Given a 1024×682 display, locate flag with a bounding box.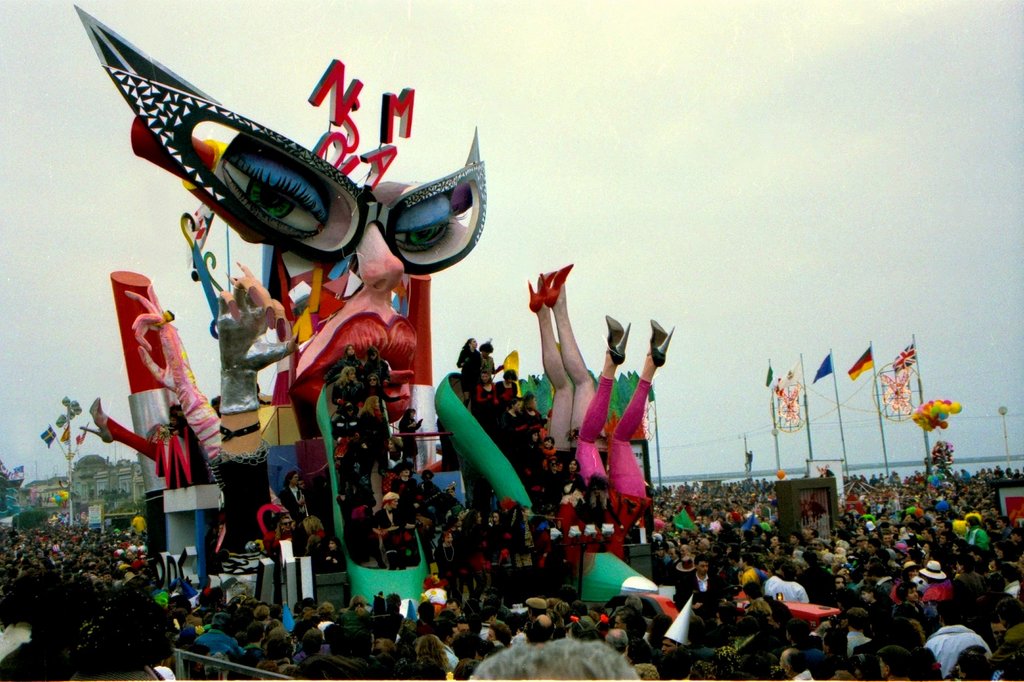
Located: <box>780,354,811,388</box>.
